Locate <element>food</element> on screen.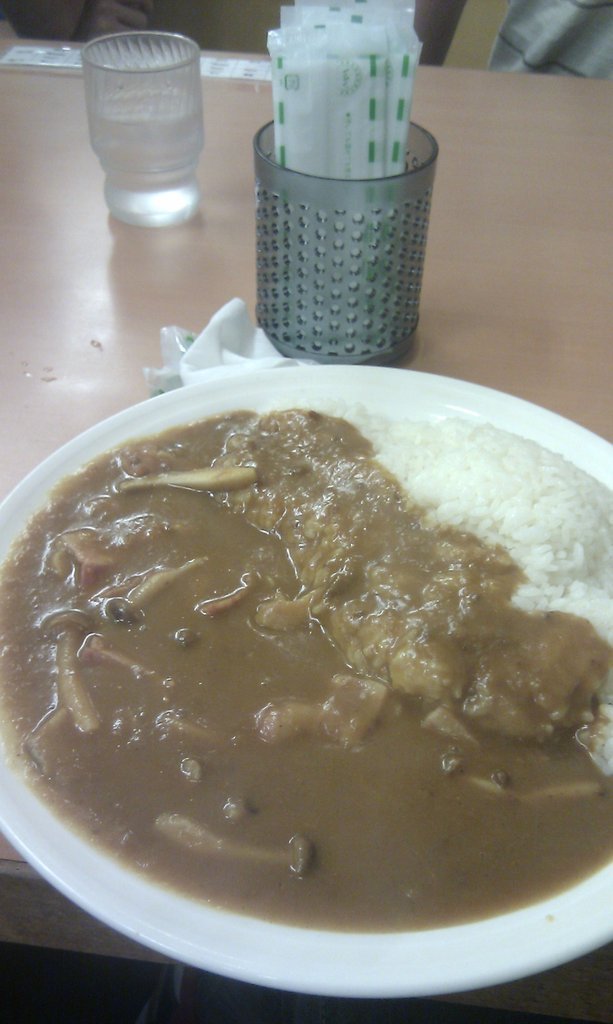
On screen at bbox=[0, 515, 34, 793].
